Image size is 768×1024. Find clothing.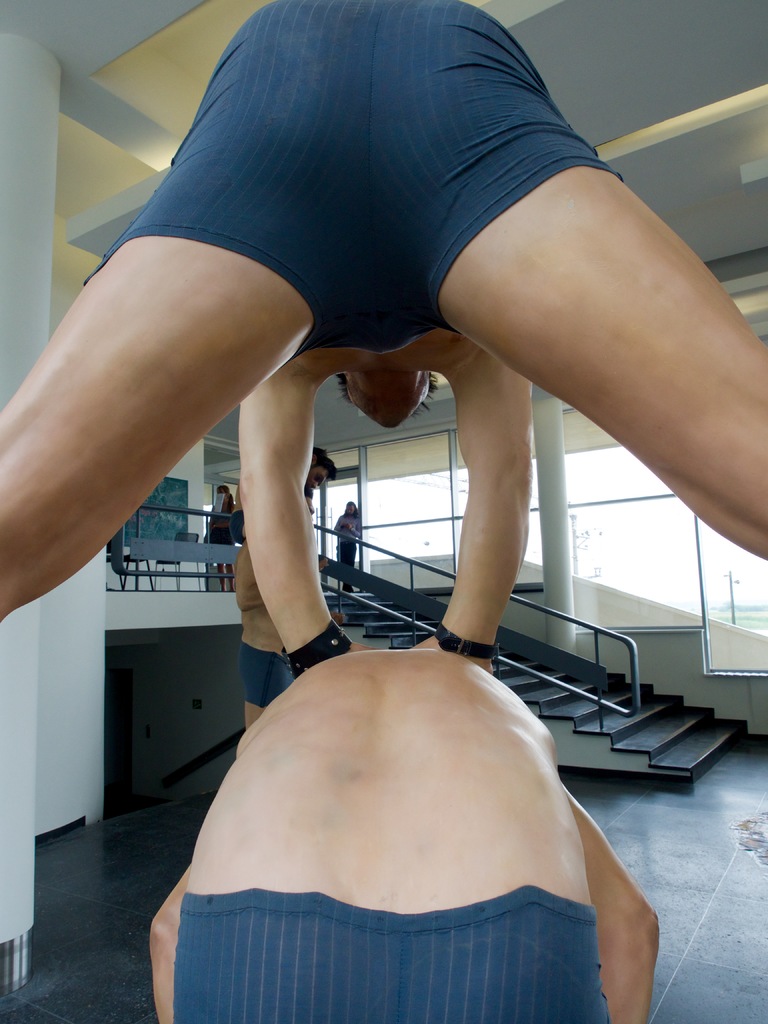
rect(170, 883, 611, 1023).
